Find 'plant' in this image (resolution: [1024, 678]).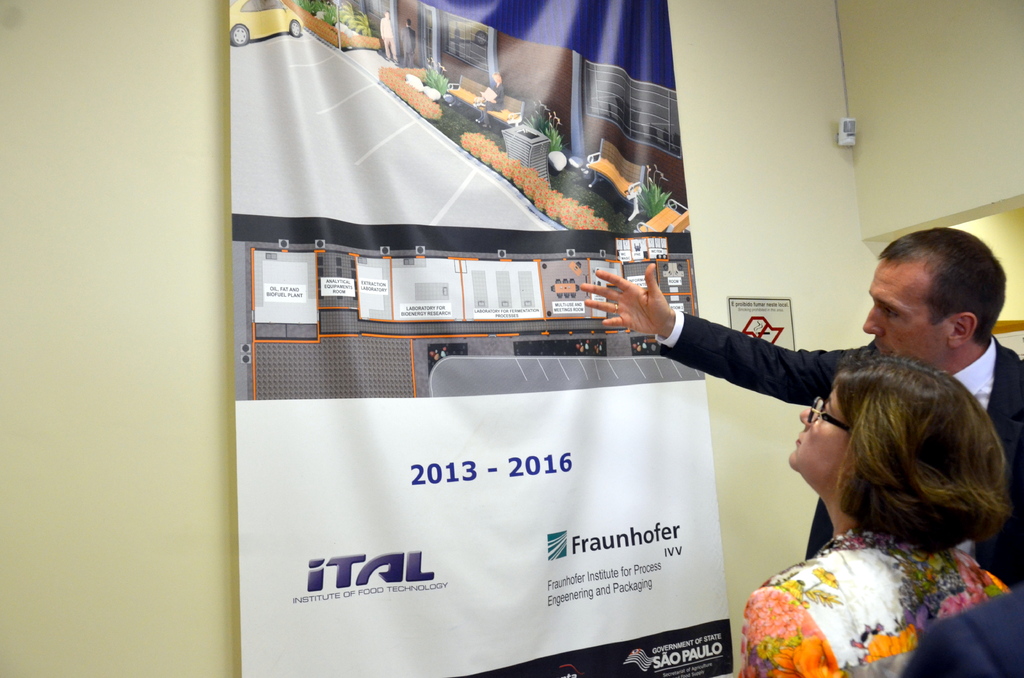
626 157 678 218.
